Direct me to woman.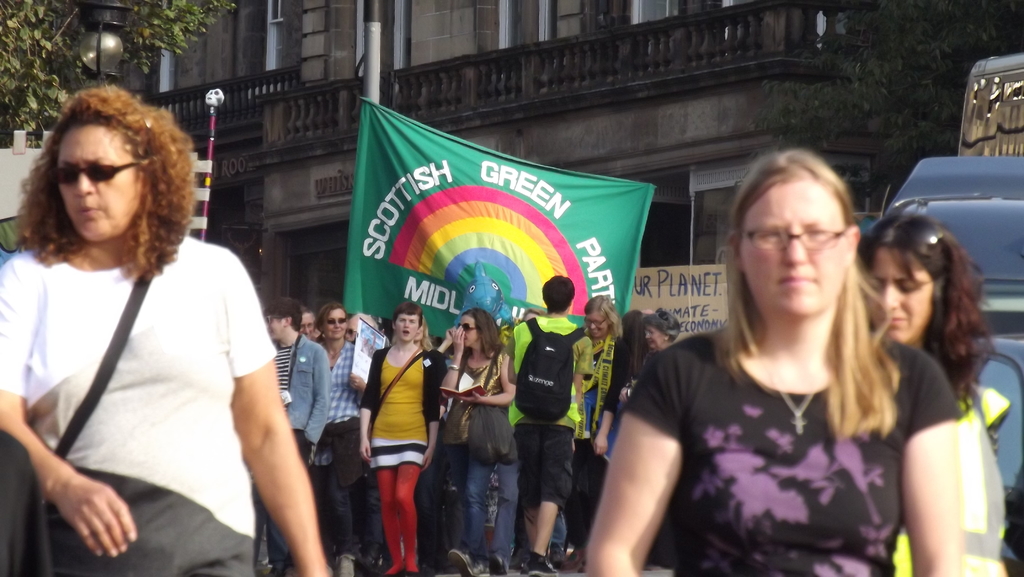
Direction: crop(312, 302, 371, 576).
